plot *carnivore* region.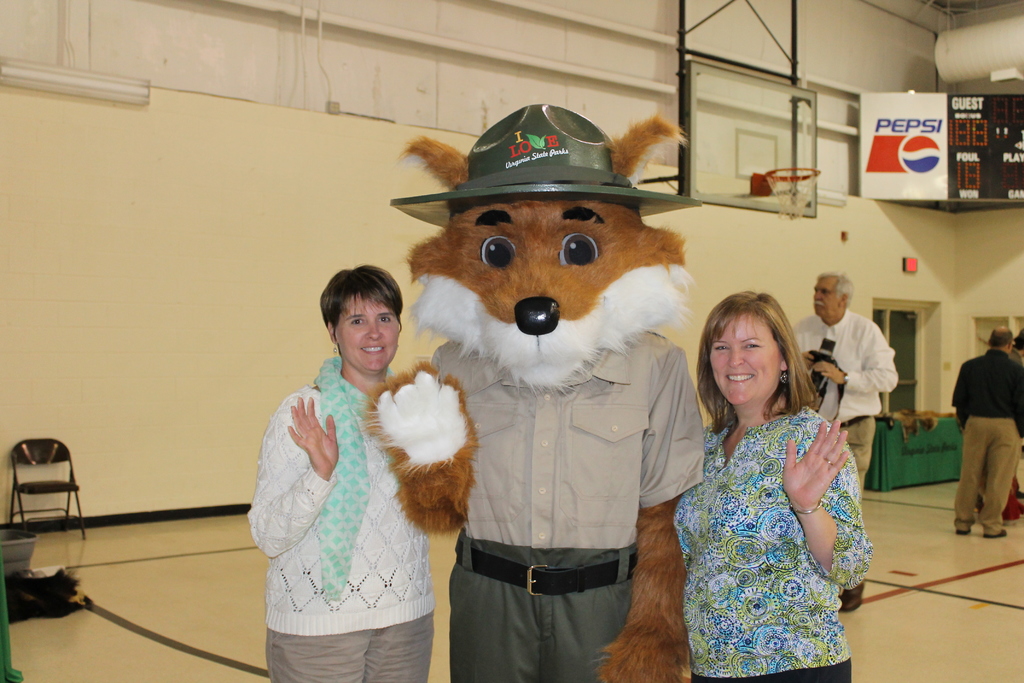
Plotted at <region>792, 273, 905, 609</region>.
